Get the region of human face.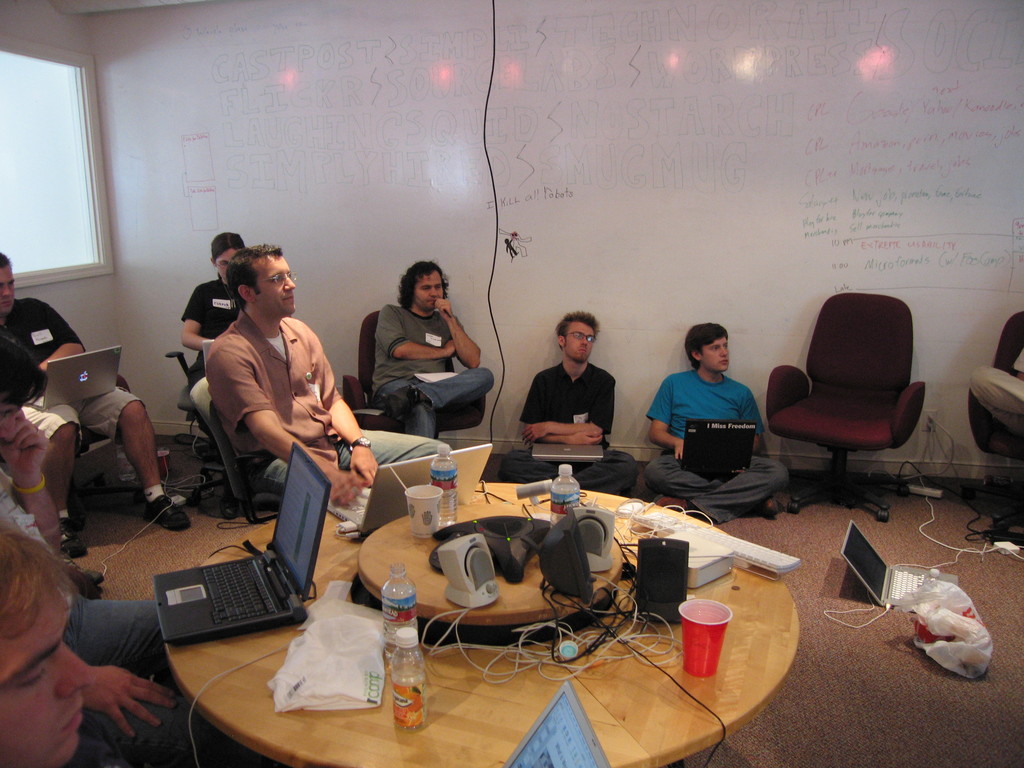
(702,336,730,373).
